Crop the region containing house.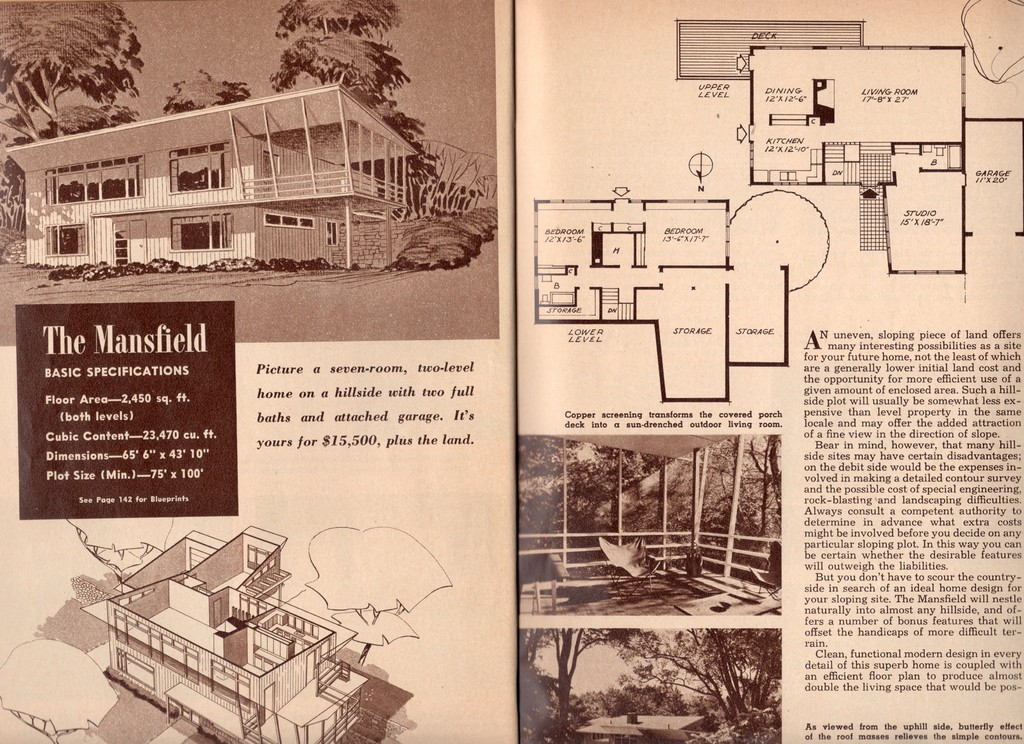
Crop region: (left=81, top=523, right=374, bottom=743).
